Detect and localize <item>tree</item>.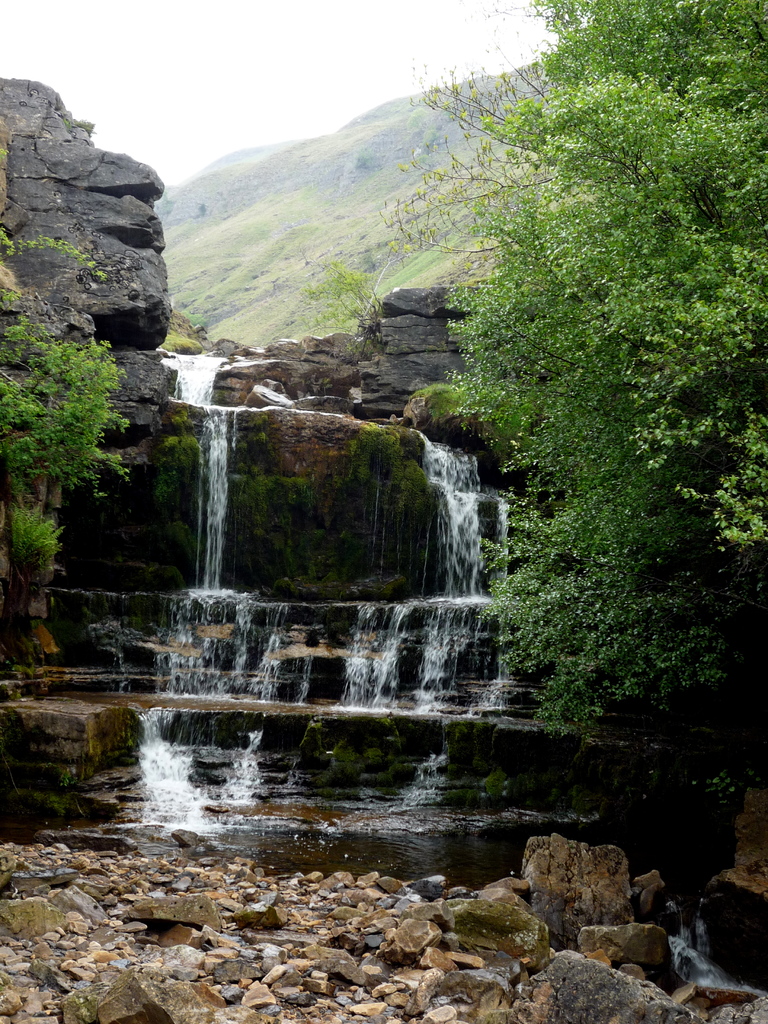
Localized at [x1=296, y1=268, x2=390, y2=321].
